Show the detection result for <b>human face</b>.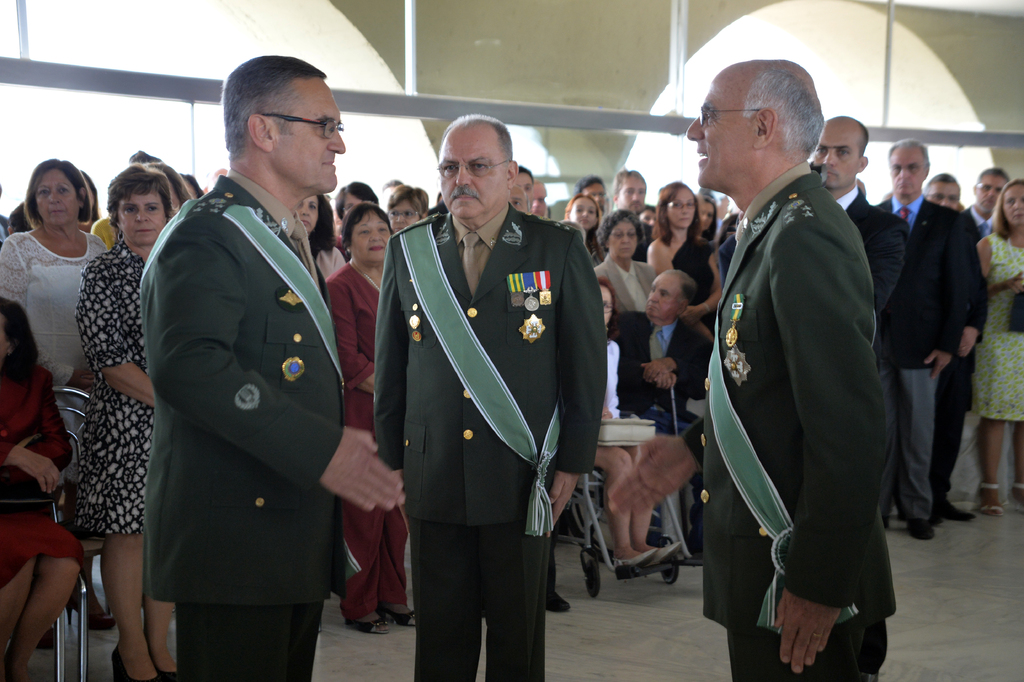
(left=695, top=201, right=717, bottom=229).
